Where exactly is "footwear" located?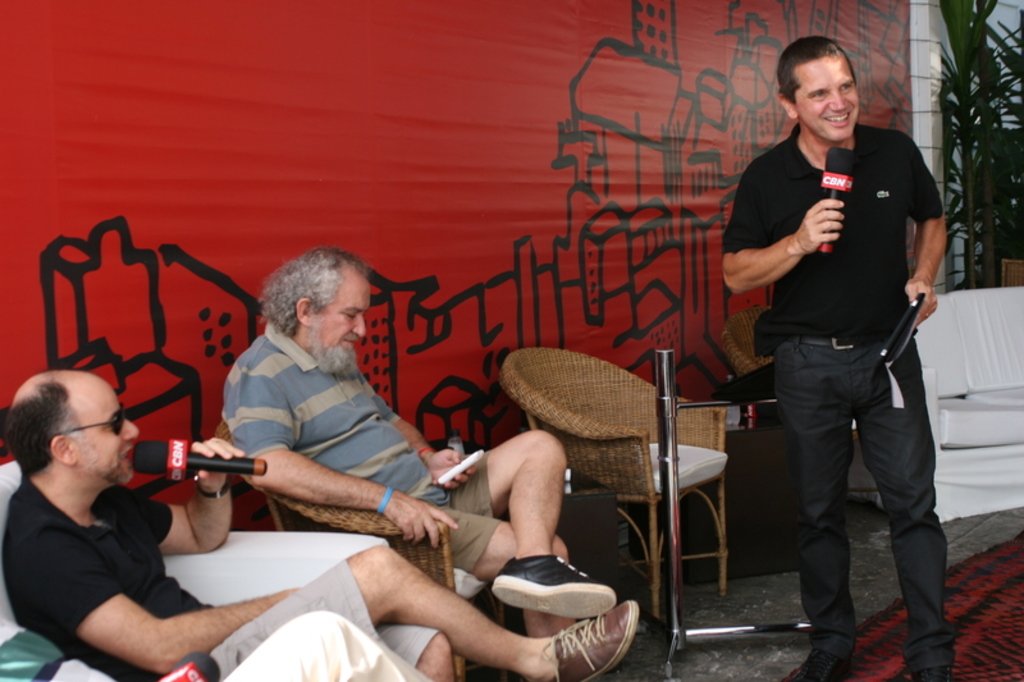
Its bounding box is (544, 598, 646, 681).
